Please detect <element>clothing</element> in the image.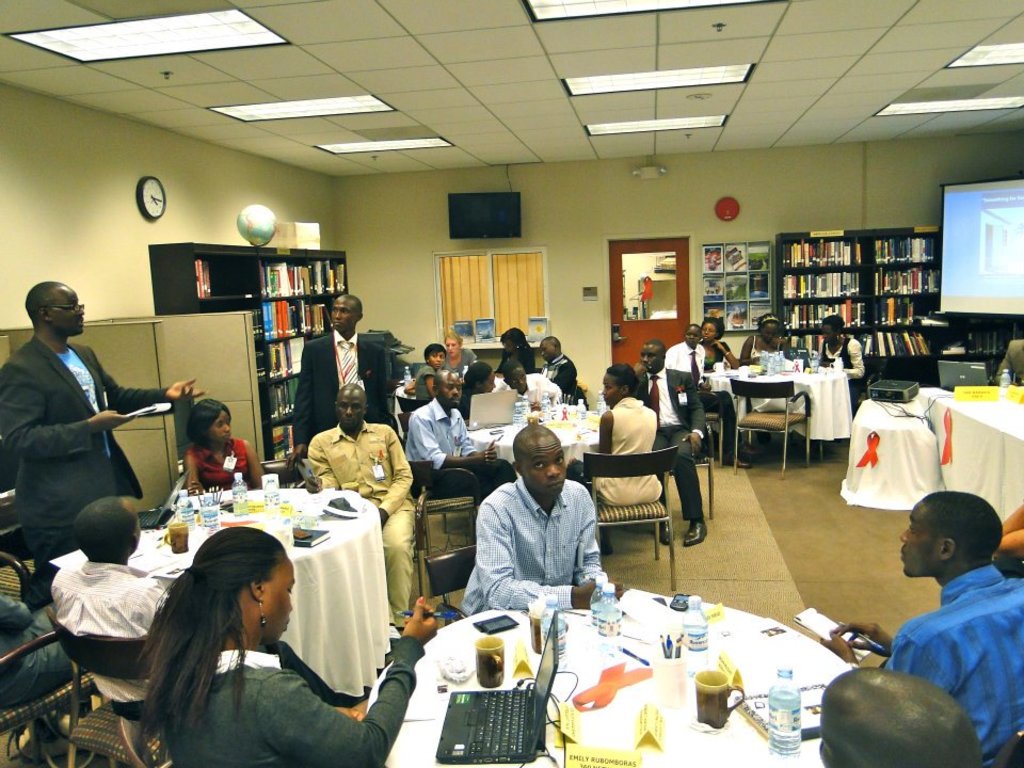
{"x1": 642, "y1": 367, "x2": 706, "y2": 523}.
